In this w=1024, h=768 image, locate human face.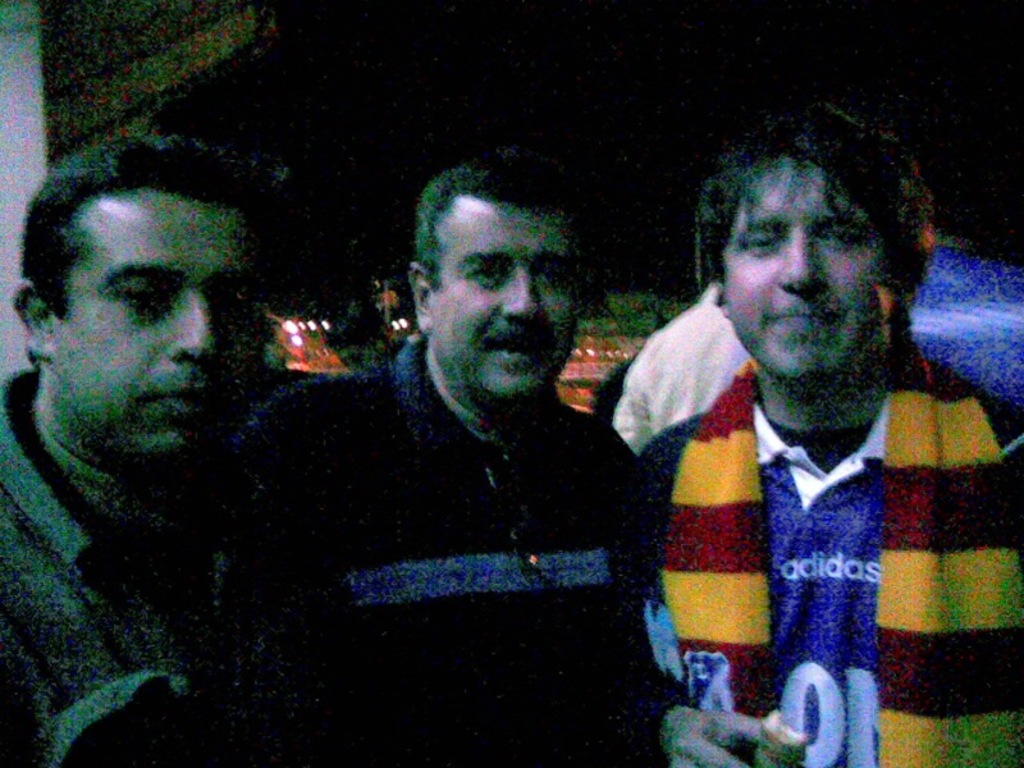
Bounding box: bbox(425, 192, 580, 415).
